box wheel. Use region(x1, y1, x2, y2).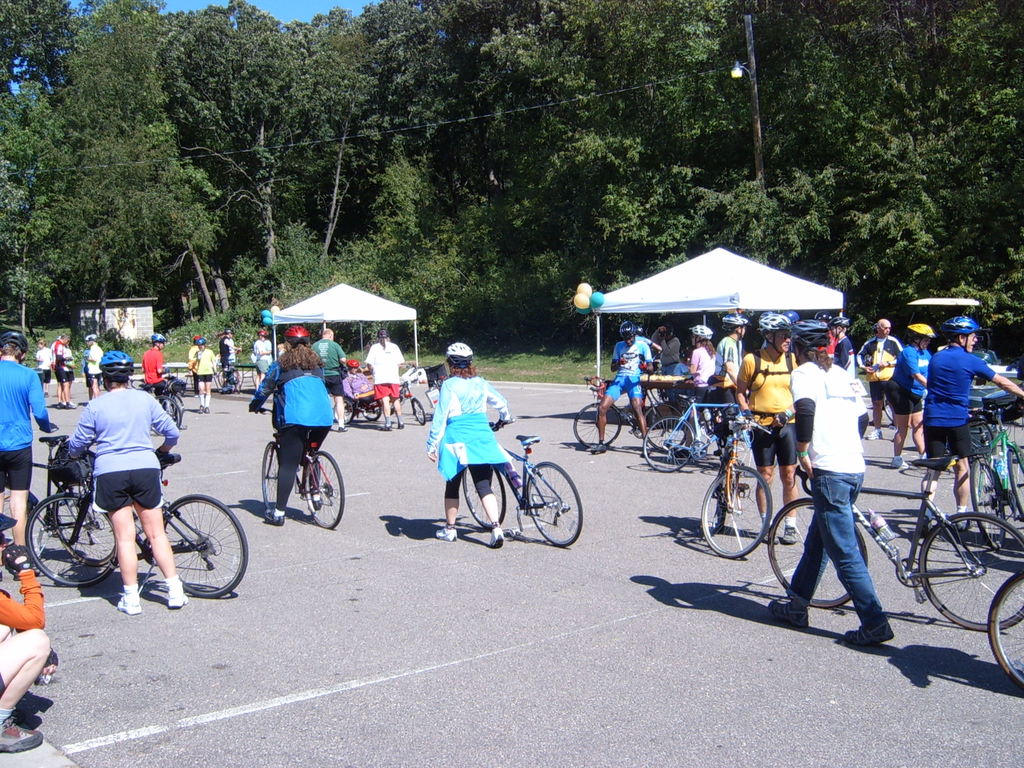
region(332, 397, 353, 423).
